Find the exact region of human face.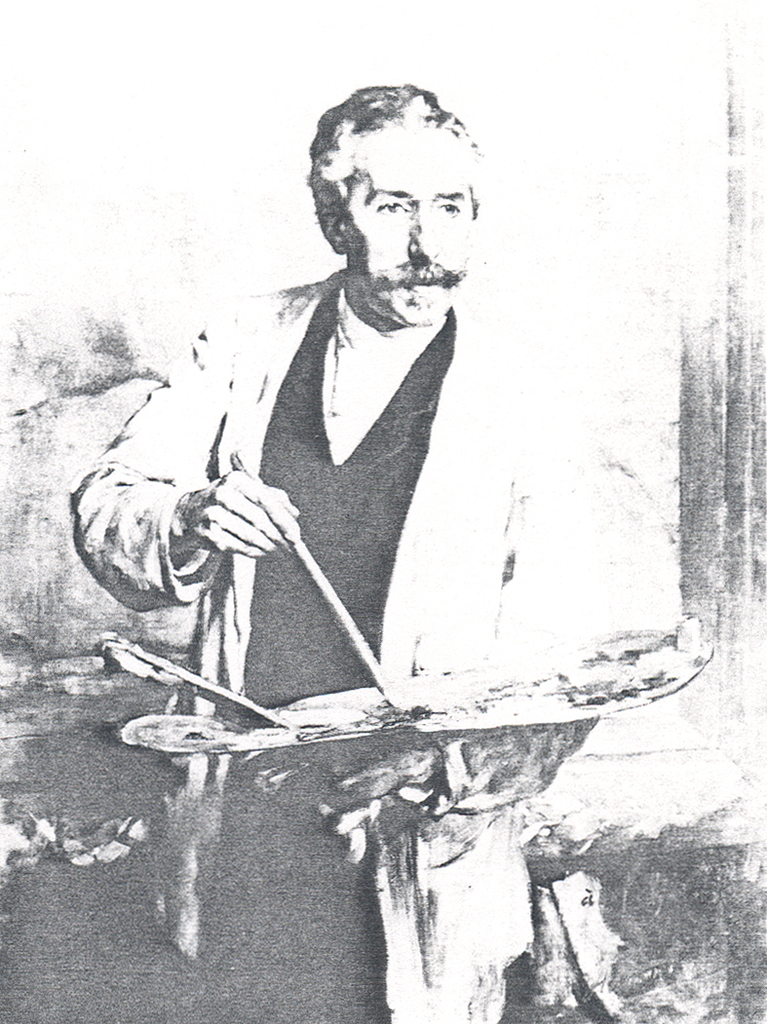
Exact region: pyautogui.locateOnScreen(352, 134, 476, 321).
